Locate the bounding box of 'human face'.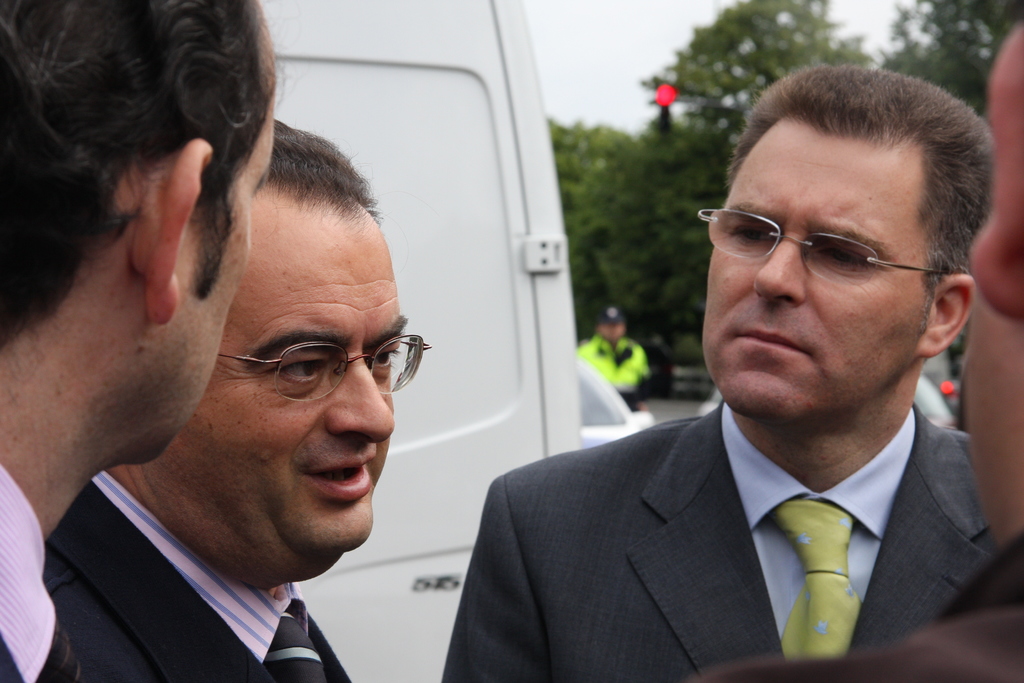
Bounding box: <region>157, 210, 410, 560</region>.
